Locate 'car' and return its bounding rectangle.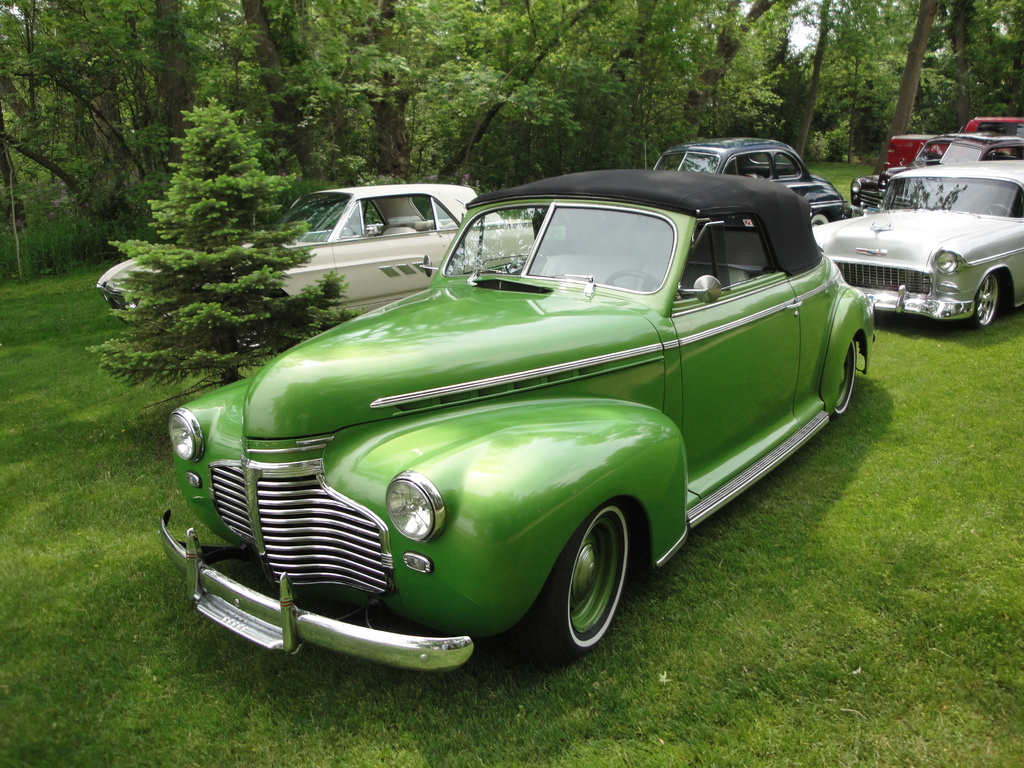
rect(847, 128, 1023, 207).
